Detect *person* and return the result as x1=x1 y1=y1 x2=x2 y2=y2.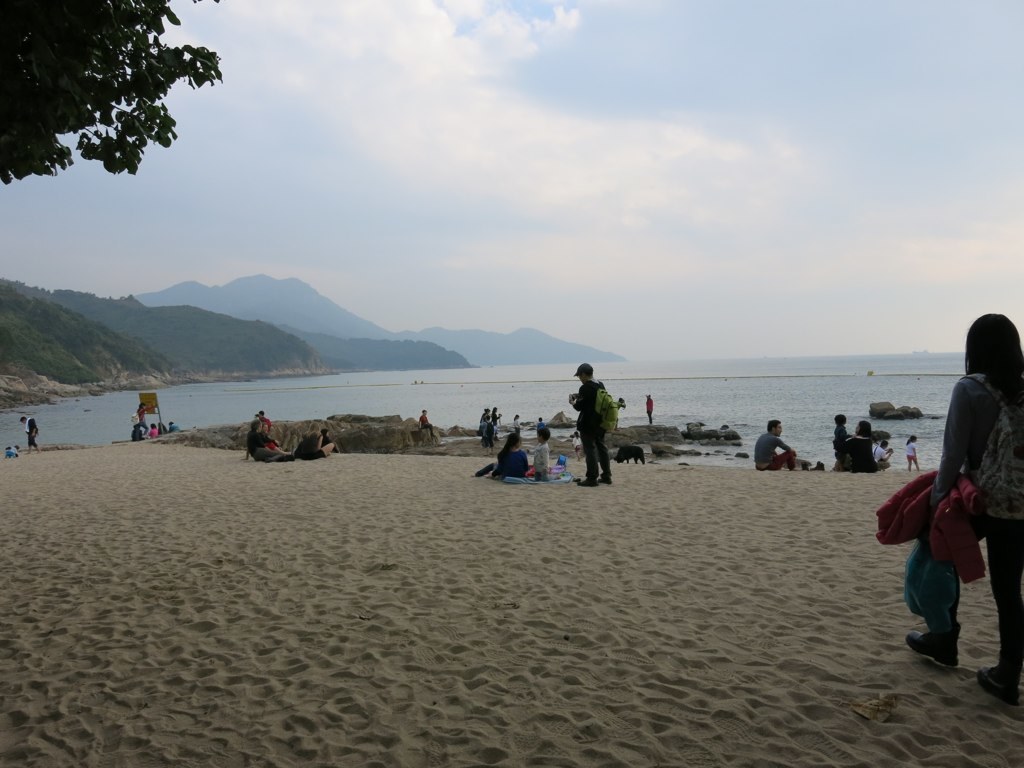
x1=490 y1=405 x2=503 y2=425.
